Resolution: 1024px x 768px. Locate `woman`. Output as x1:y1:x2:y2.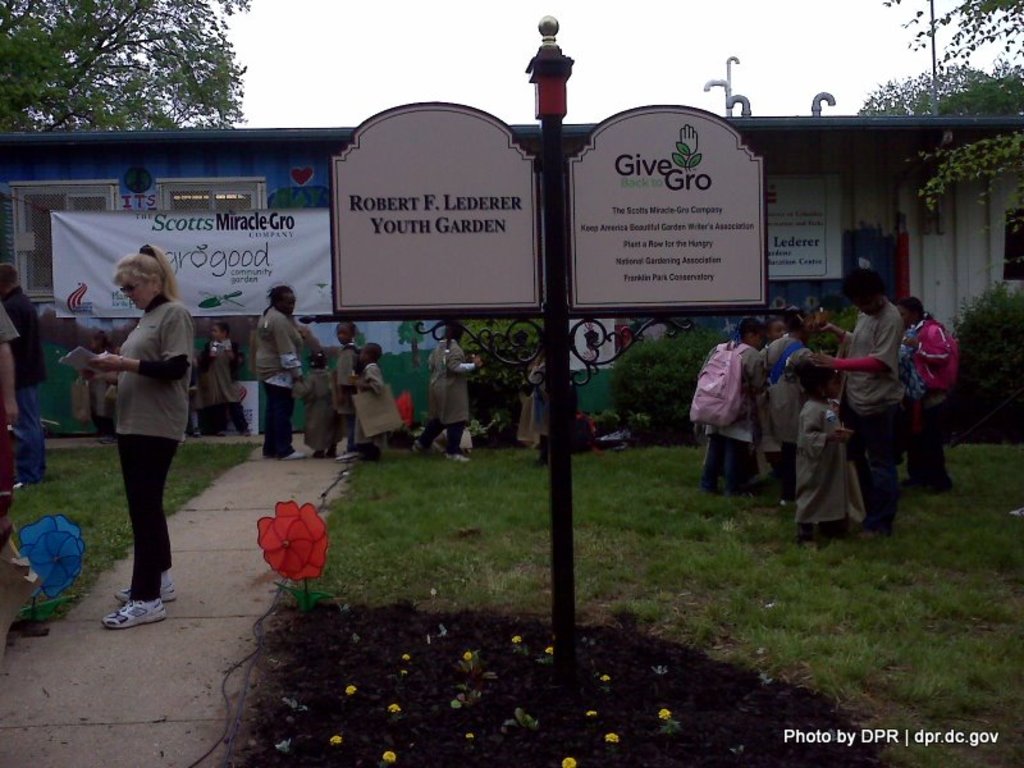
256:287:310:454.
